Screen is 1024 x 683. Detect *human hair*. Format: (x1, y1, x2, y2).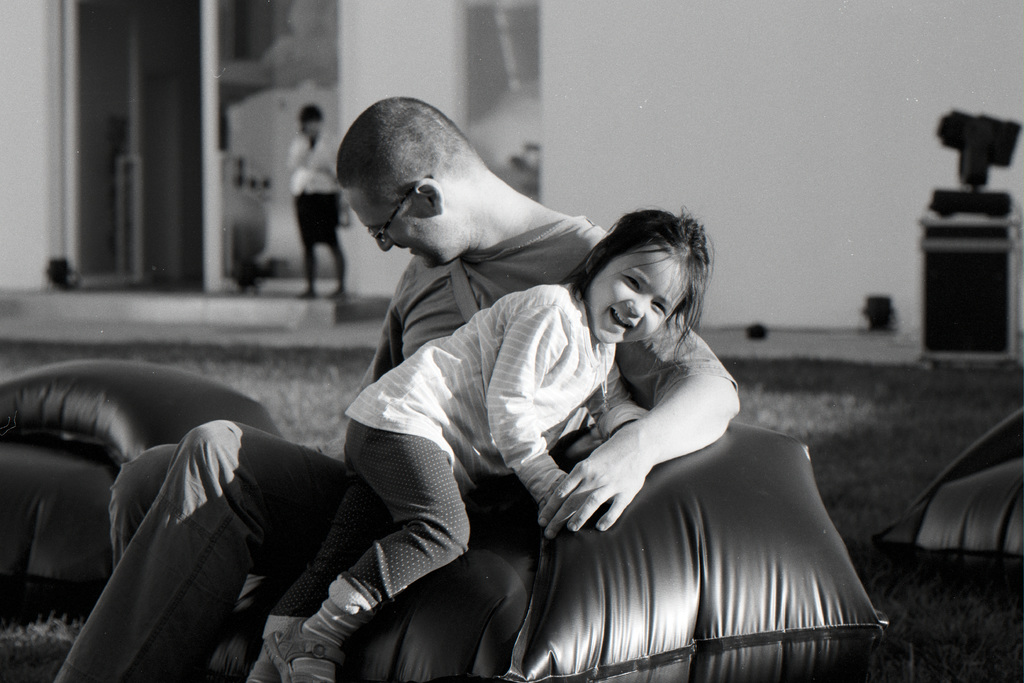
(579, 204, 717, 361).
